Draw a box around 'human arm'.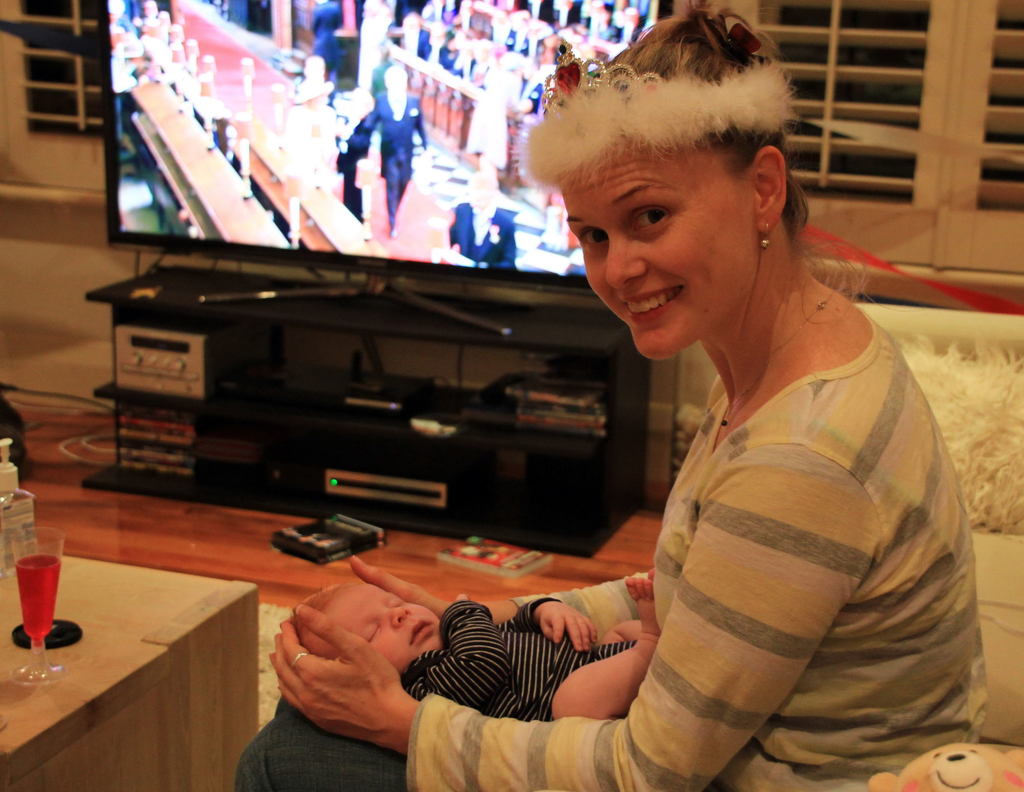
detection(394, 589, 513, 711).
